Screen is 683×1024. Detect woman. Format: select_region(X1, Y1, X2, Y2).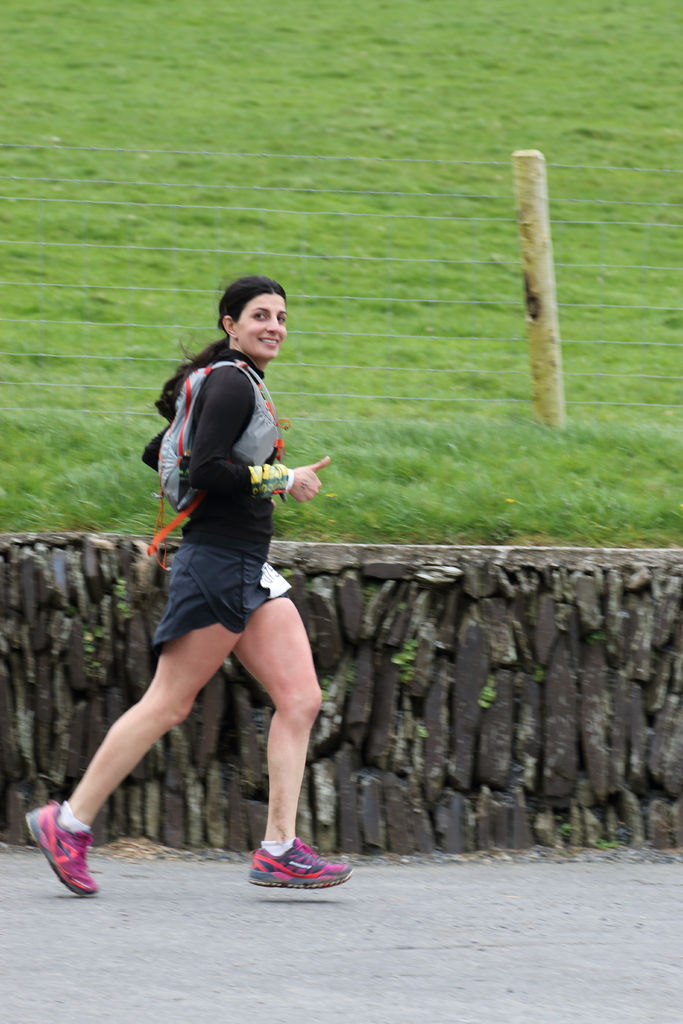
select_region(6, 269, 370, 894).
